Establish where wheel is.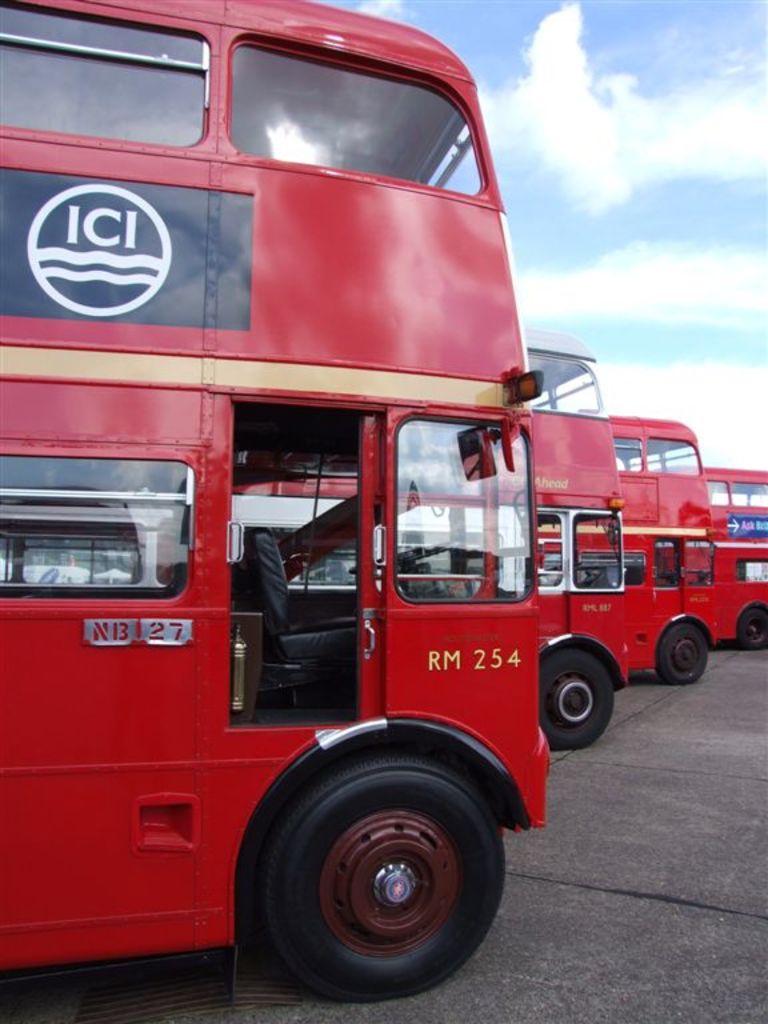
Established at pyautogui.locateOnScreen(233, 747, 512, 983).
